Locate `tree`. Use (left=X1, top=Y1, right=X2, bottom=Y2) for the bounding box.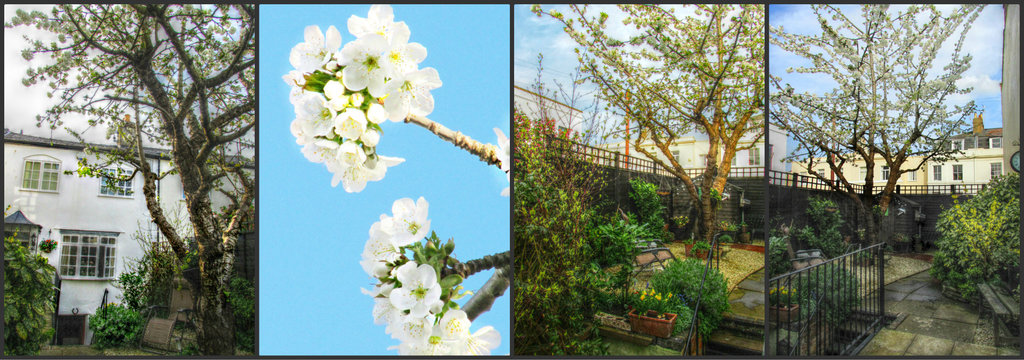
(left=5, top=3, right=271, bottom=348).
